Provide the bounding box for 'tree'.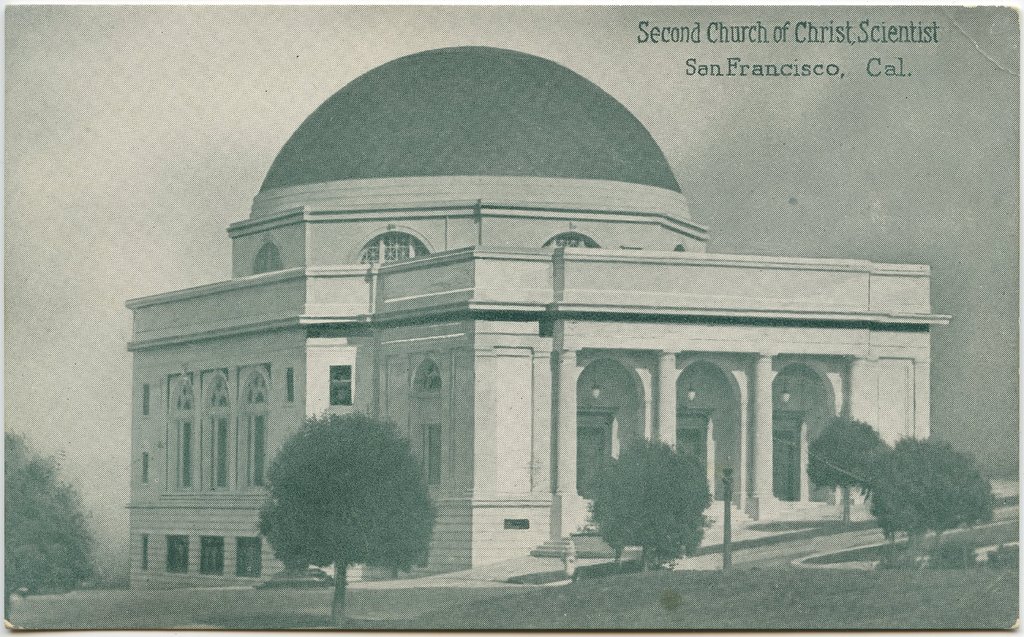
region(10, 423, 106, 633).
